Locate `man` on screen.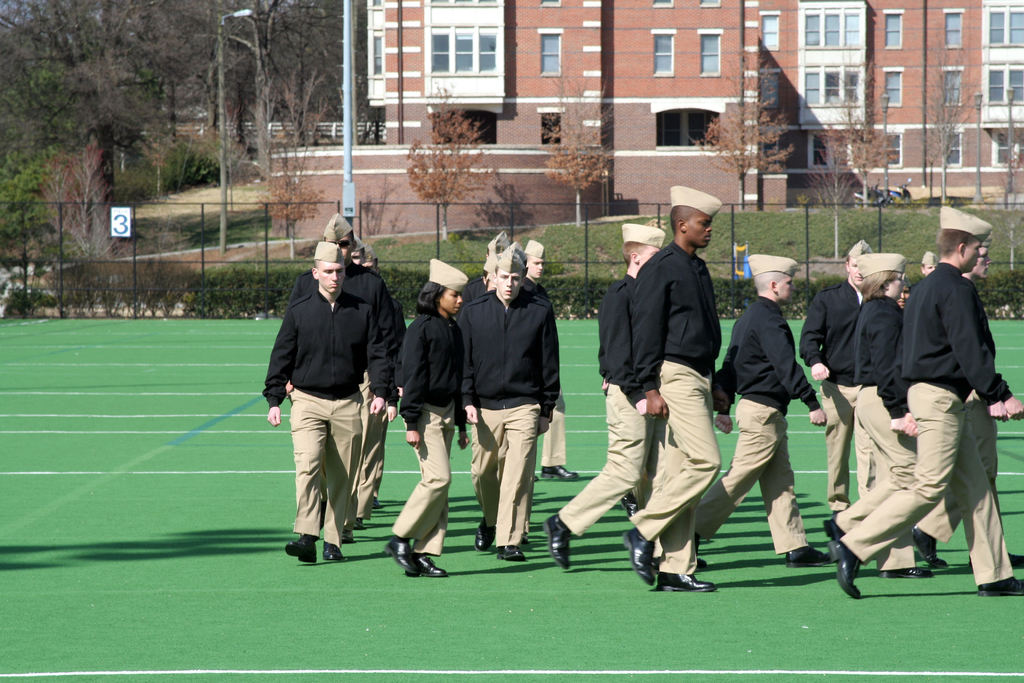
On screen at box=[522, 240, 581, 479].
